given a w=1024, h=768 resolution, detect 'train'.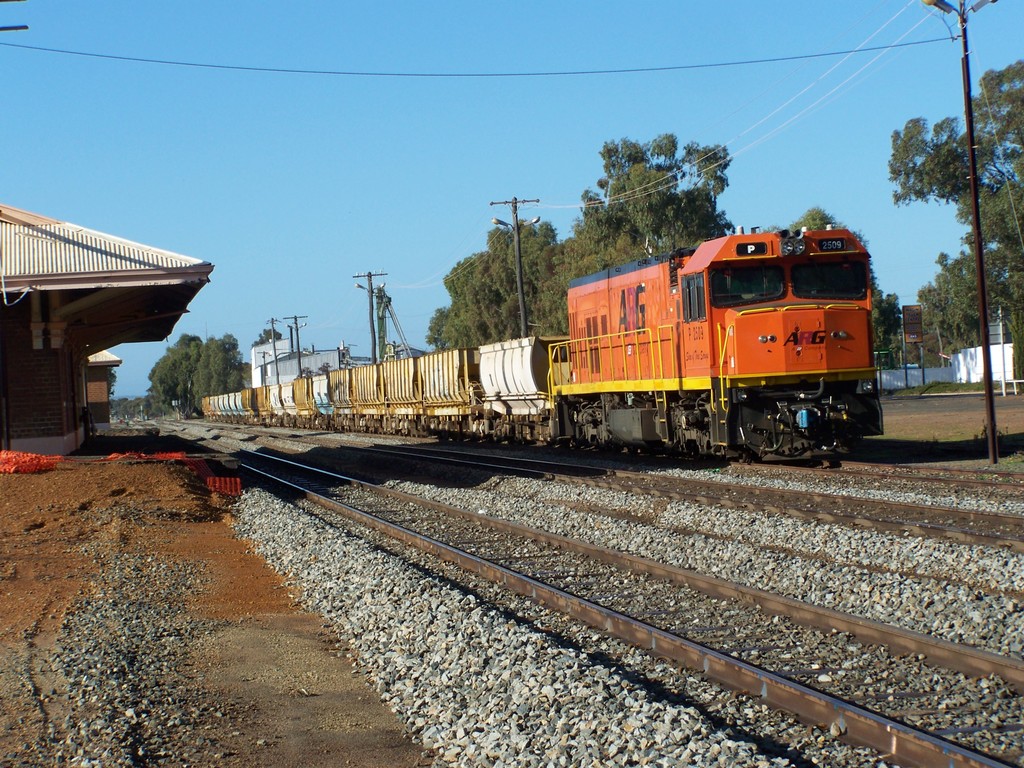
(x1=199, y1=225, x2=884, y2=468).
